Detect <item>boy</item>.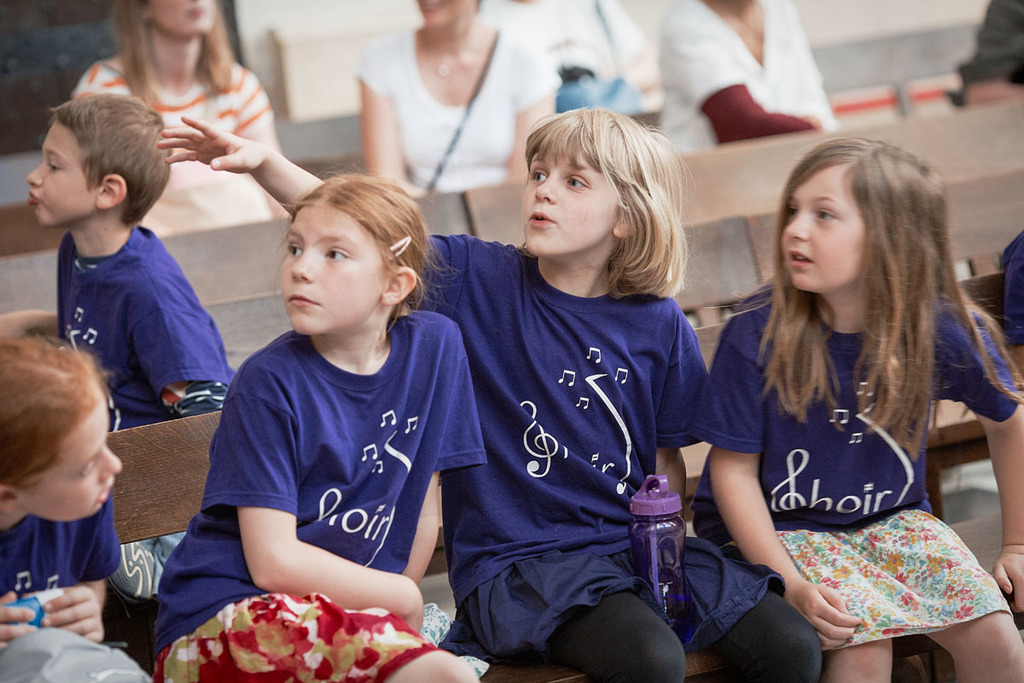
Detected at [3,91,218,435].
